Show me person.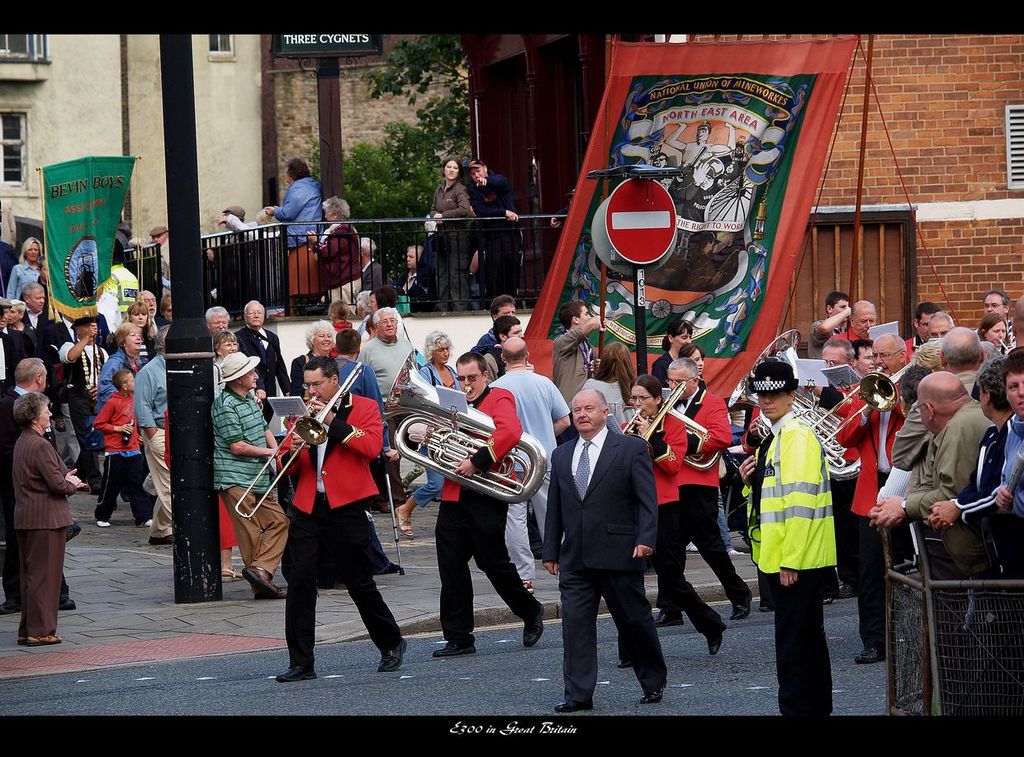
person is here: left=427, top=352, right=548, bottom=656.
